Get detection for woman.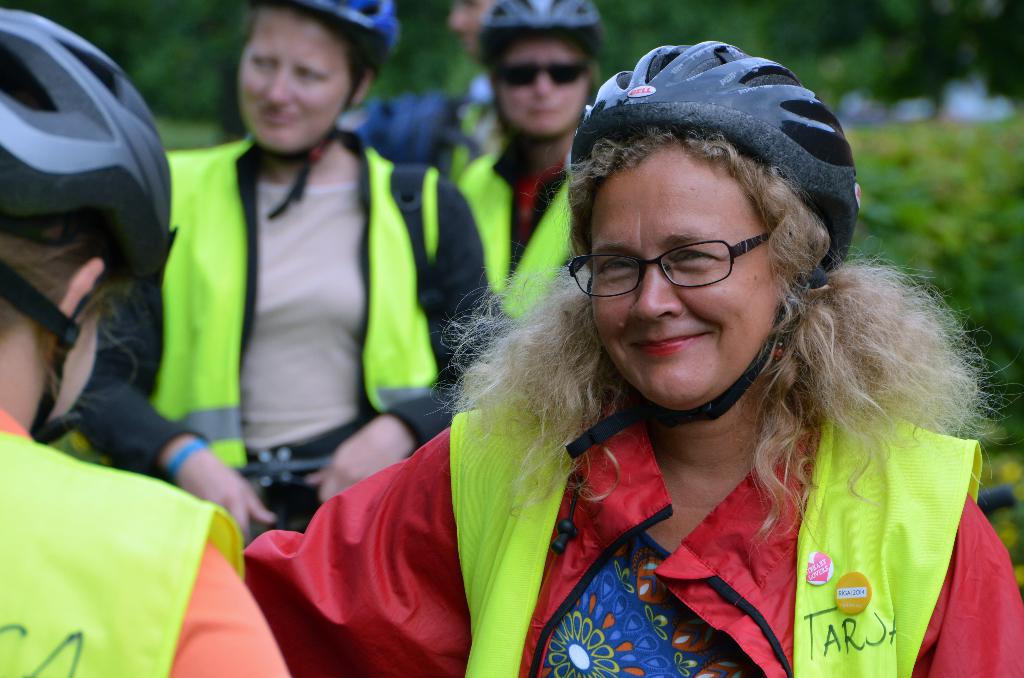
Detection: (left=81, top=0, right=499, bottom=543).
